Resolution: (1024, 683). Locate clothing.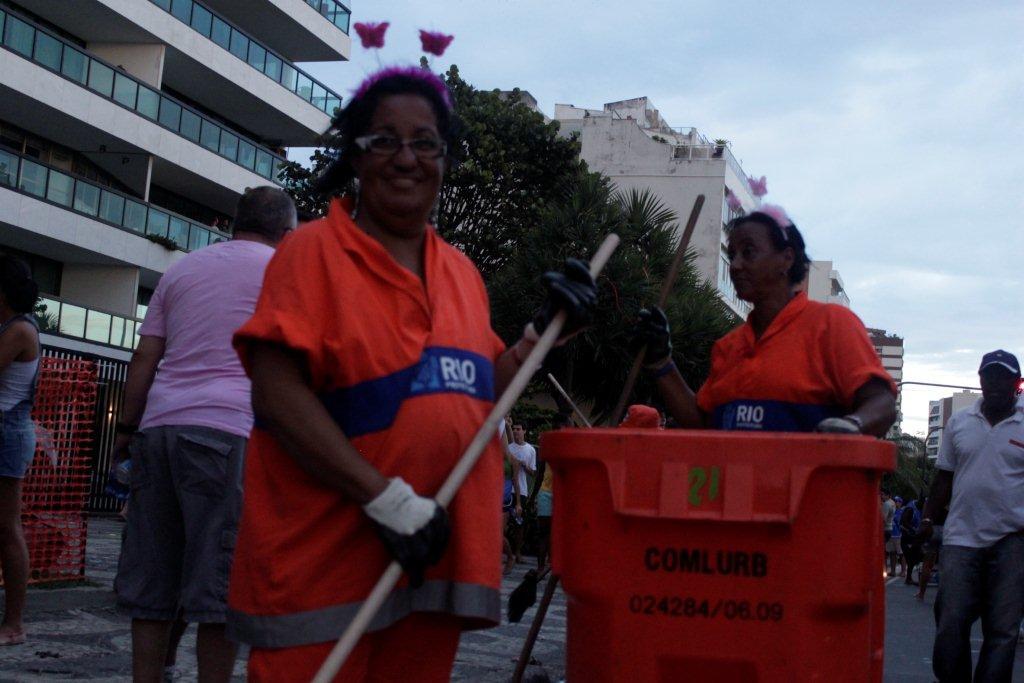
[left=225, top=190, right=502, bottom=682].
